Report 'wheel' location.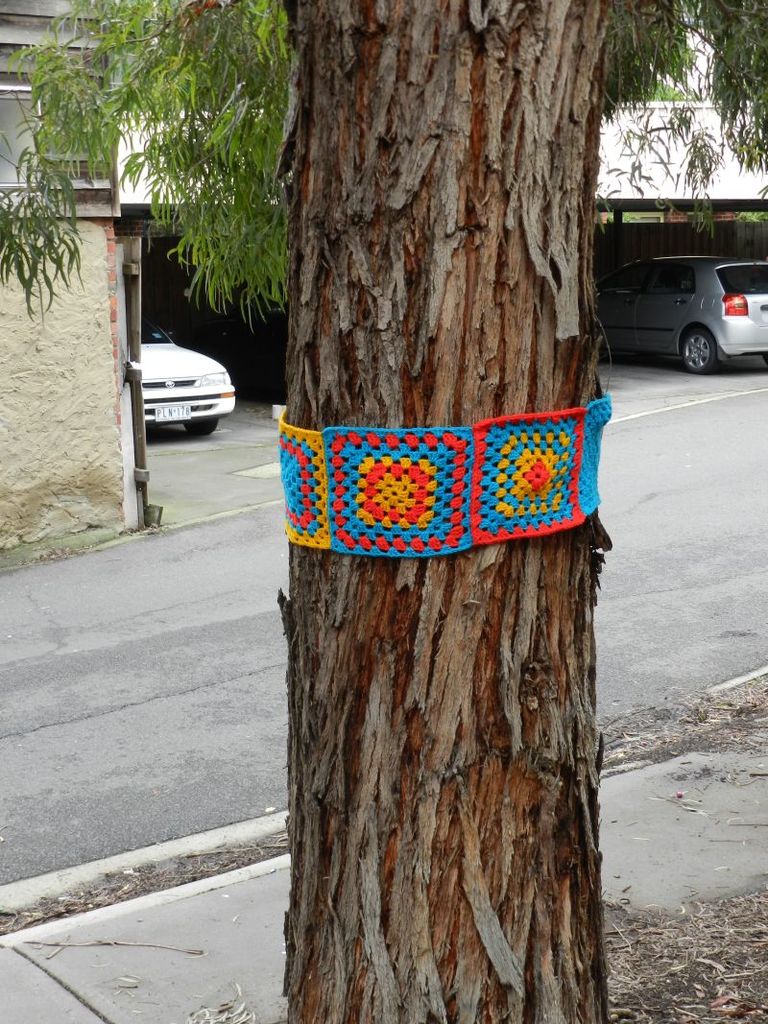
Report: l=684, t=326, r=723, b=377.
